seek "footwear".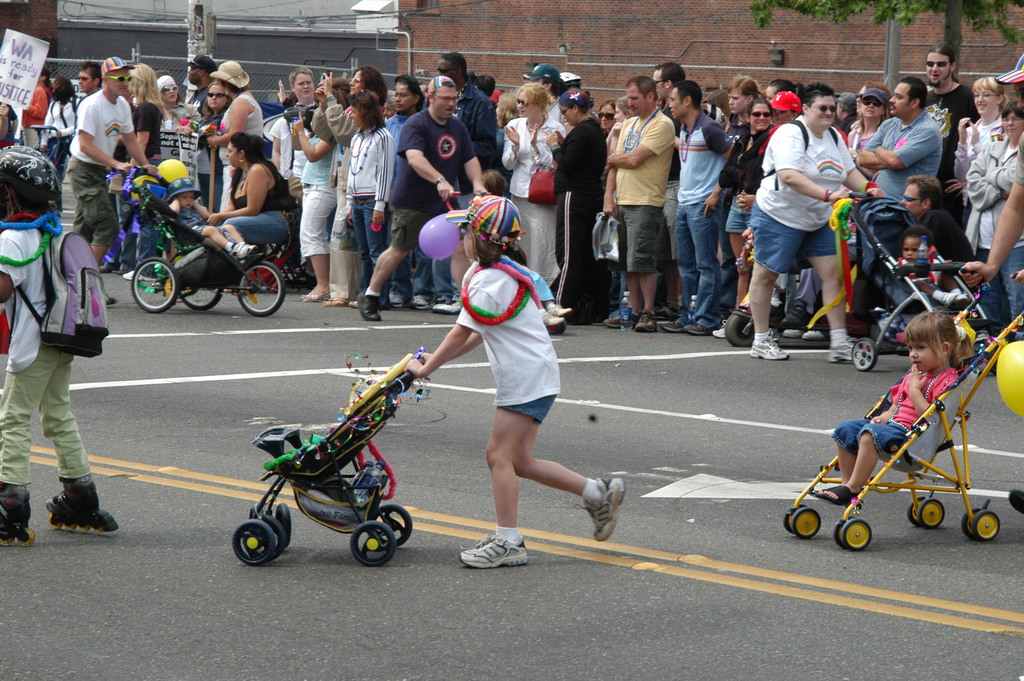
pyautogui.locateOnScreen(552, 307, 572, 314).
